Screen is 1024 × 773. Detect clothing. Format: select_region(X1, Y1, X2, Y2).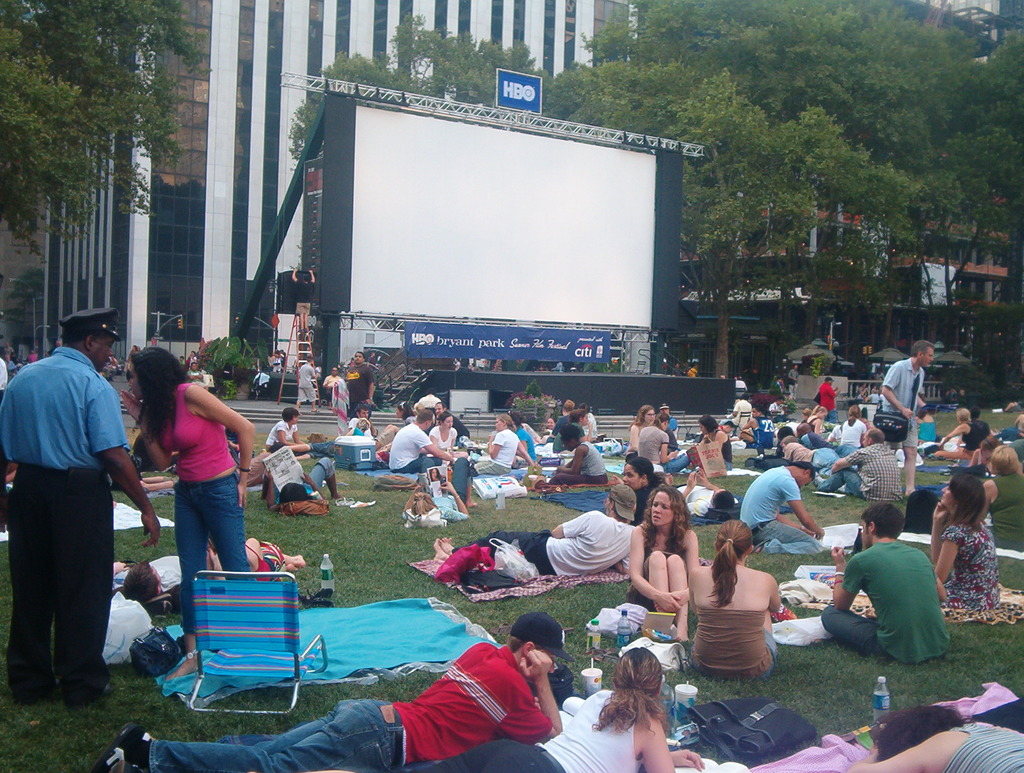
select_region(742, 421, 776, 450).
